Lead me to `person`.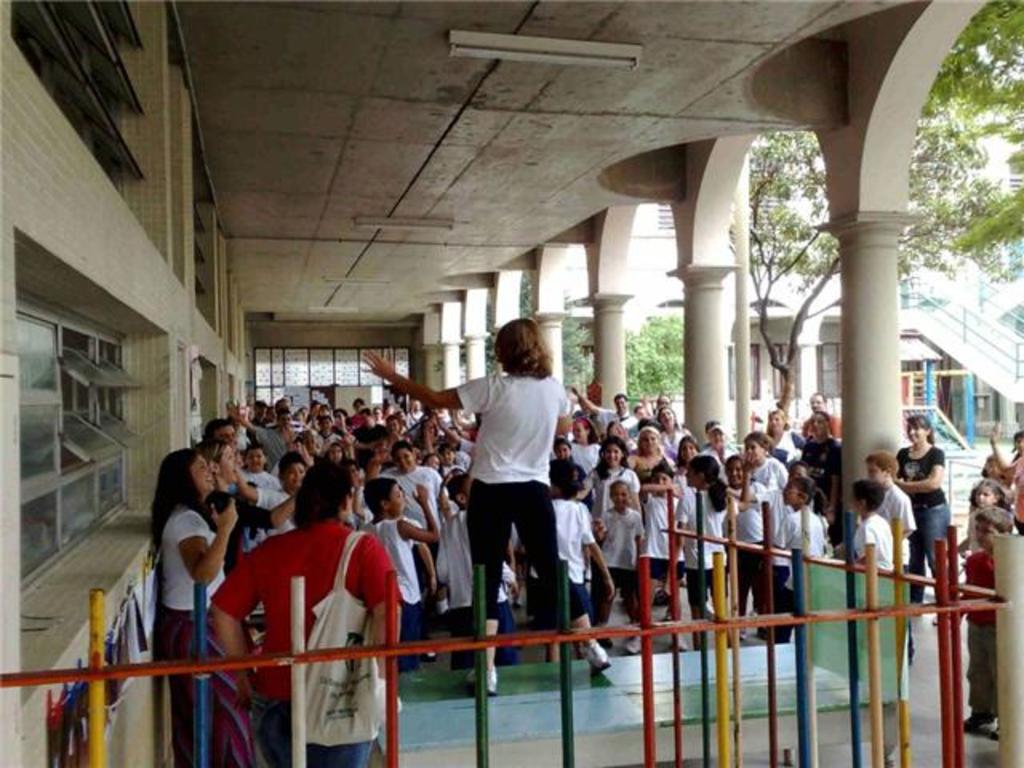
Lead to region(426, 304, 579, 682).
